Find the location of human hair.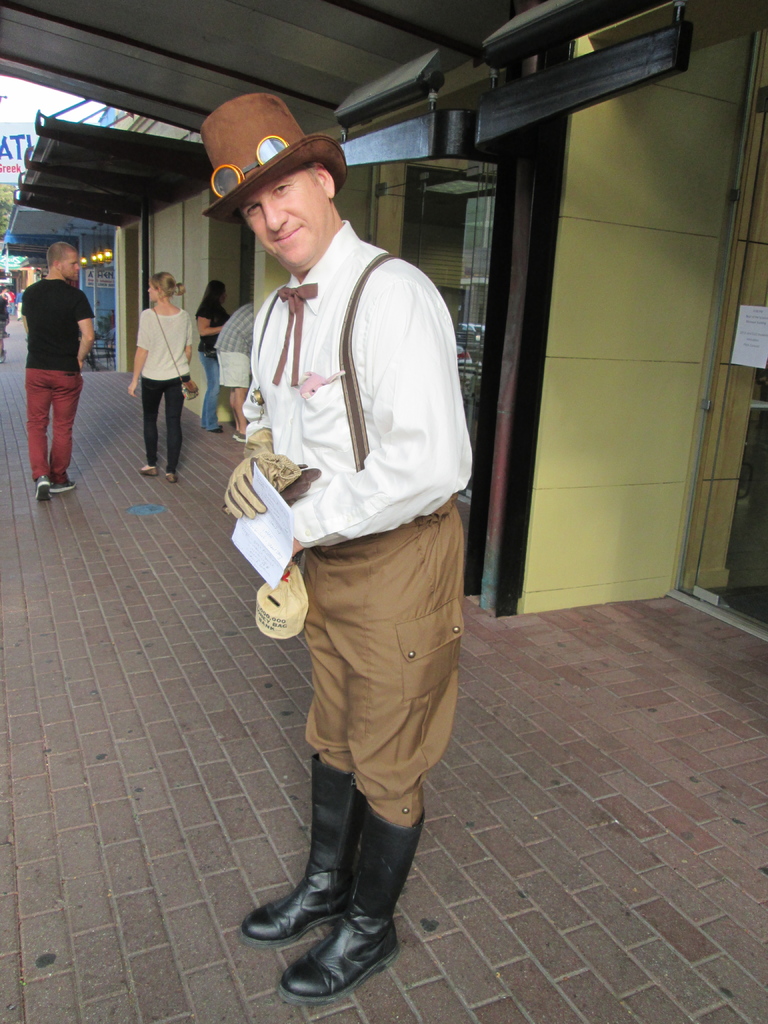
Location: {"left": 47, "top": 234, "right": 65, "bottom": 271}.
